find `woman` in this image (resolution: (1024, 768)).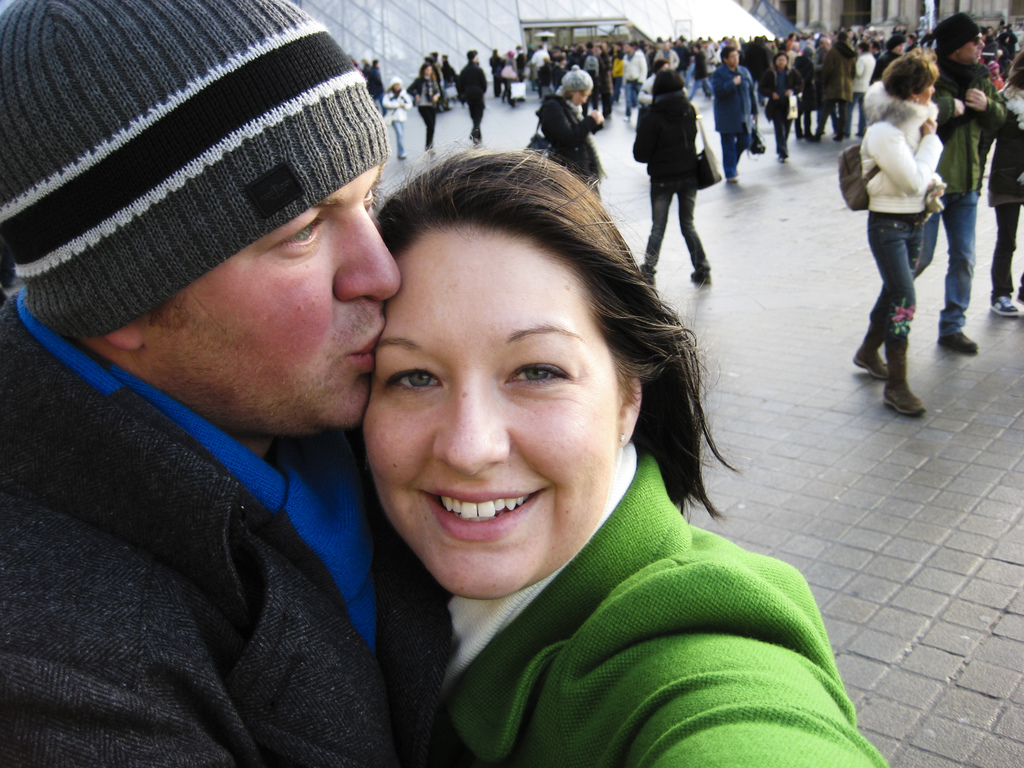
358 138 892 767.
